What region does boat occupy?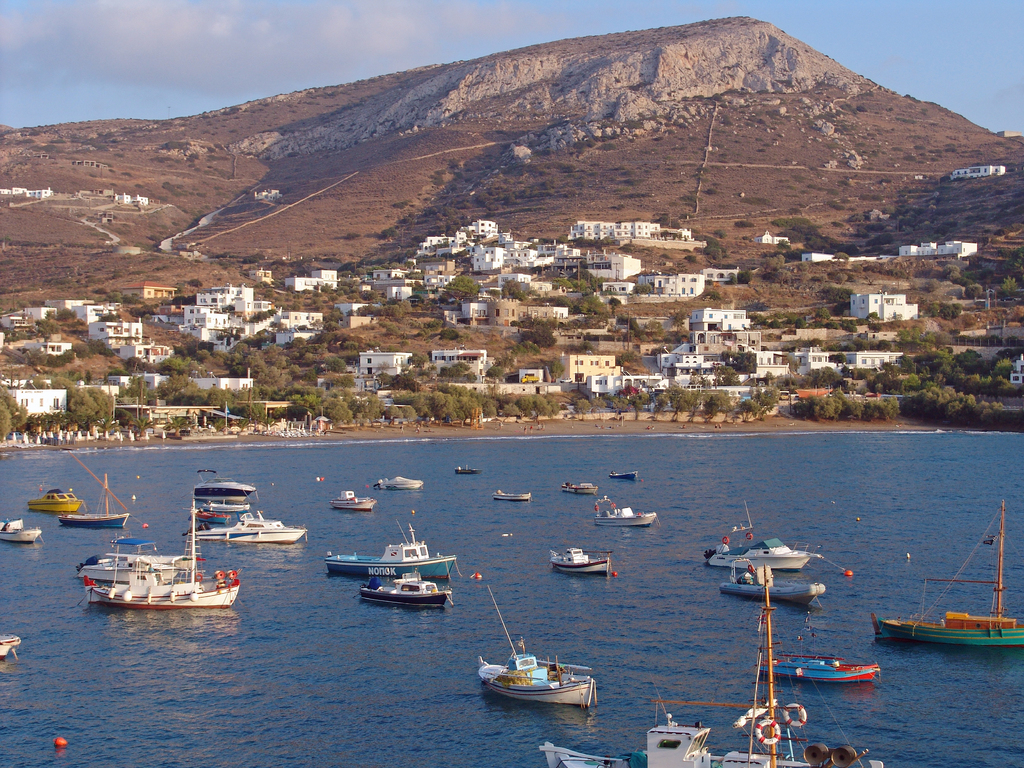
locate(715, 560, 830, 606).
